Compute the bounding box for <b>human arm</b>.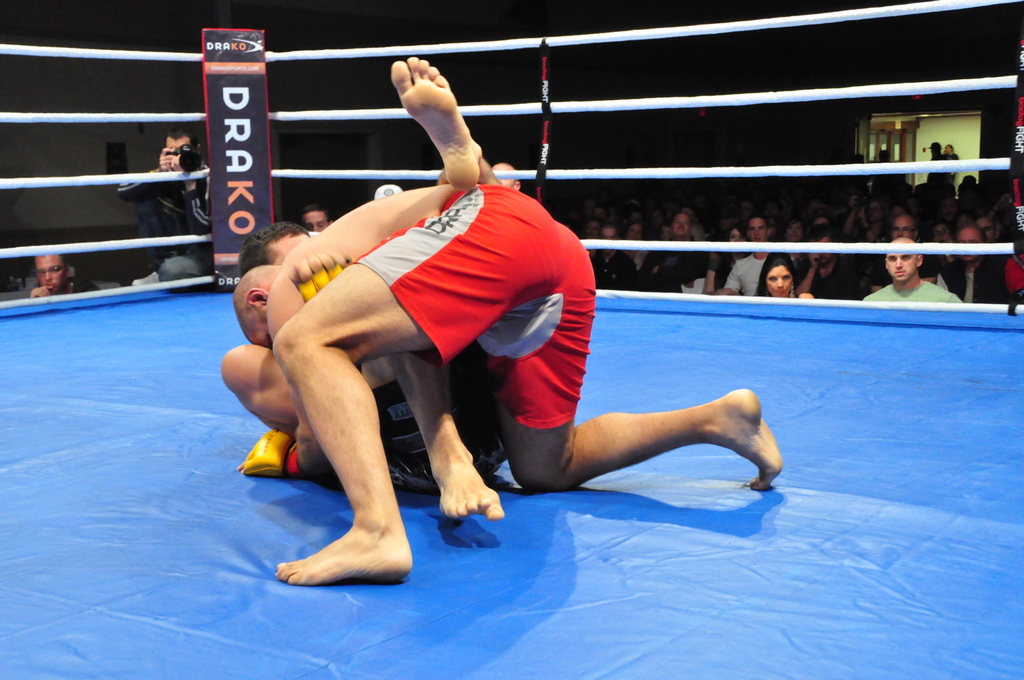
locate(719, 262, 747, 295).
